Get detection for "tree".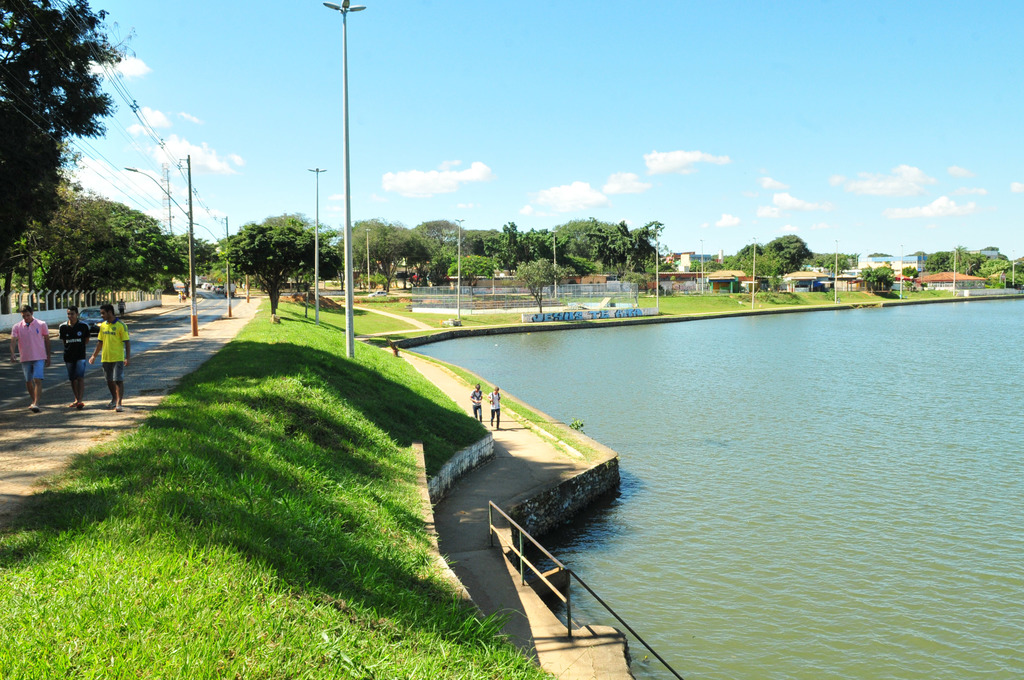
Detection: box=[513, 254, 564, 309].
